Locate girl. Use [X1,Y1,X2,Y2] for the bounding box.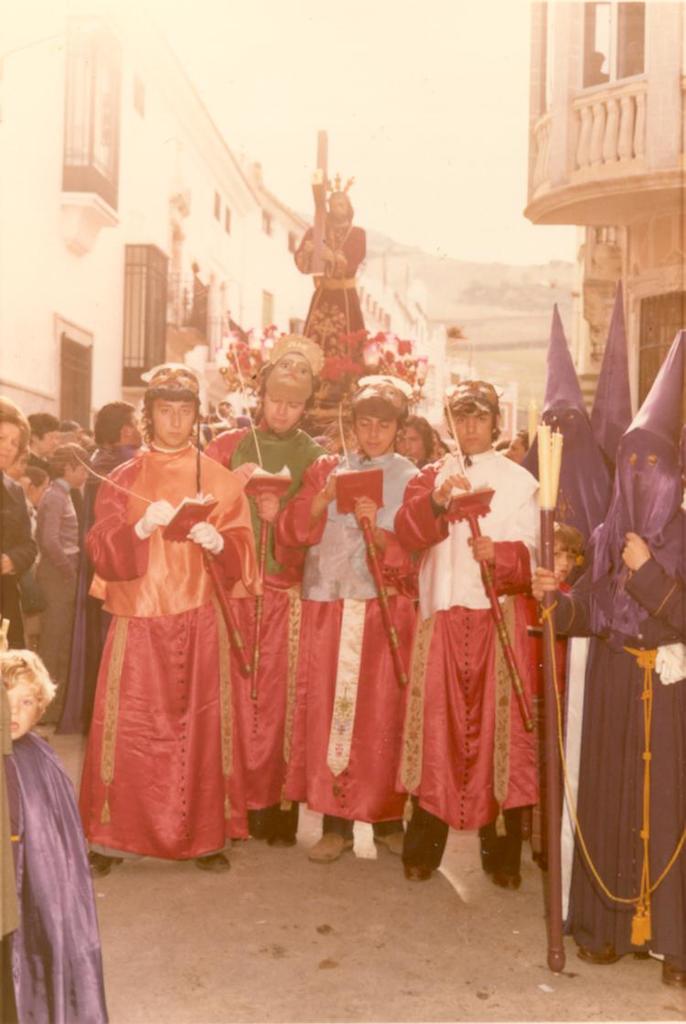
[17,468,52,557].
